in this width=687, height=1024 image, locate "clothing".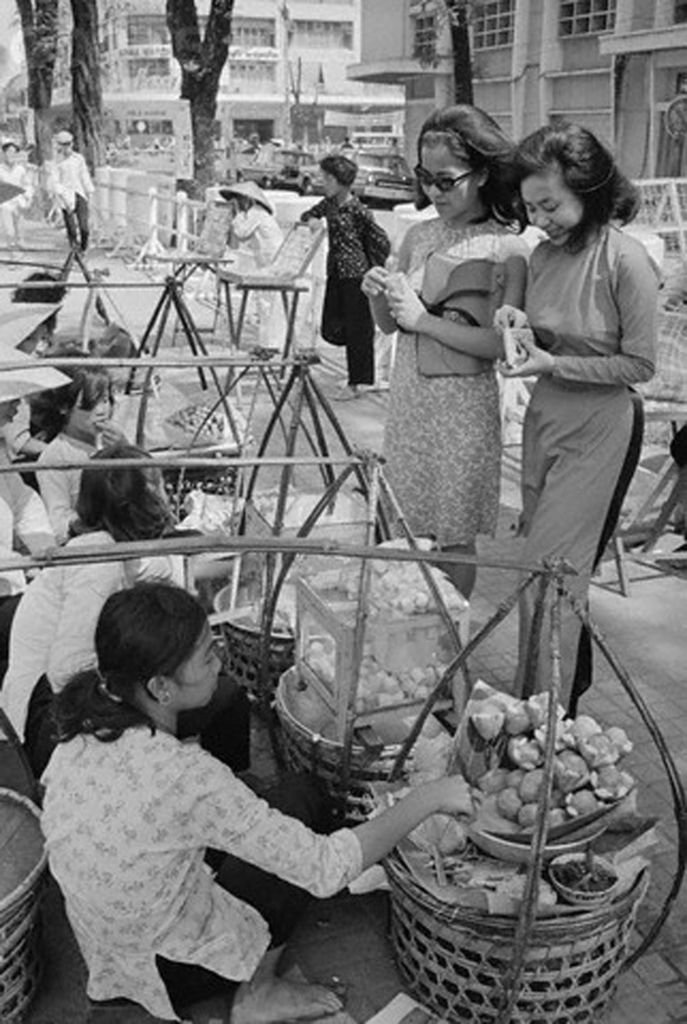
Bounding box: 64:194:91:247.
